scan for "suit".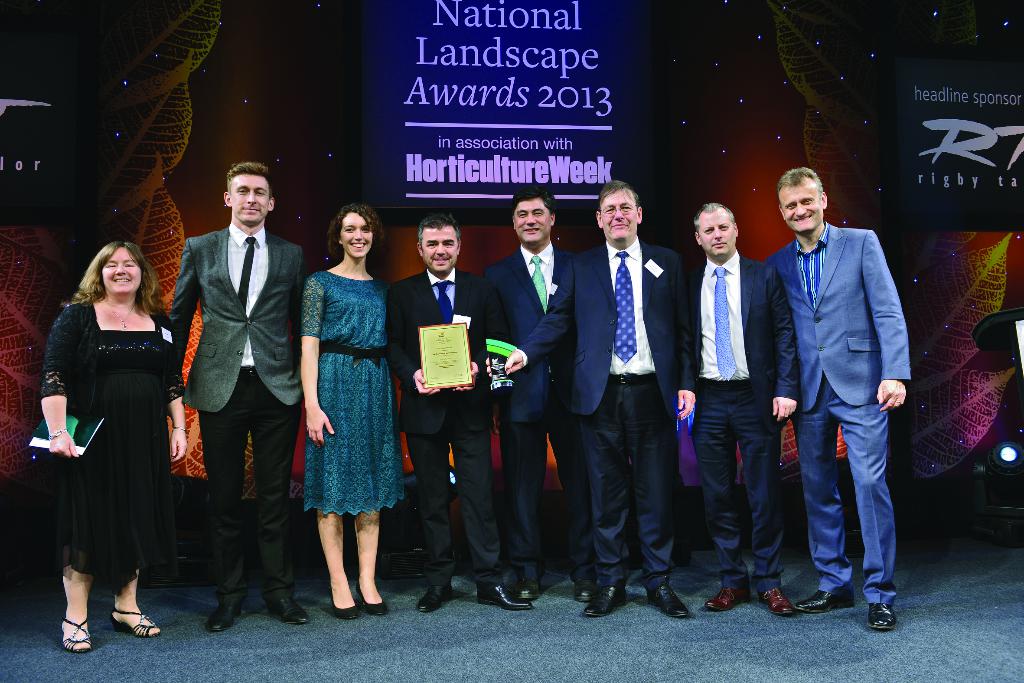
Scan result: [left=386, top=265, right=509, bottom=604].
